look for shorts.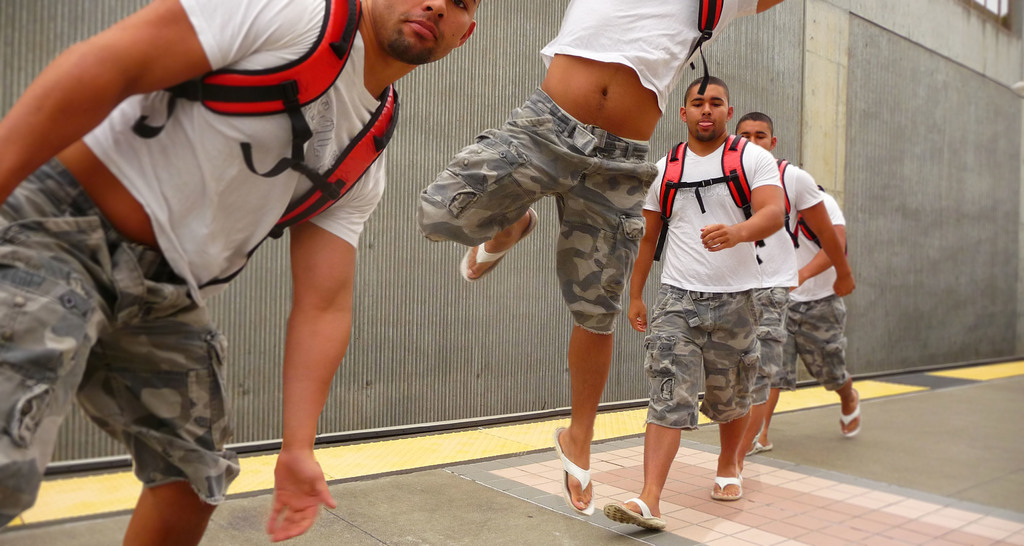
Found: <box>637,295,758,426</box>.
